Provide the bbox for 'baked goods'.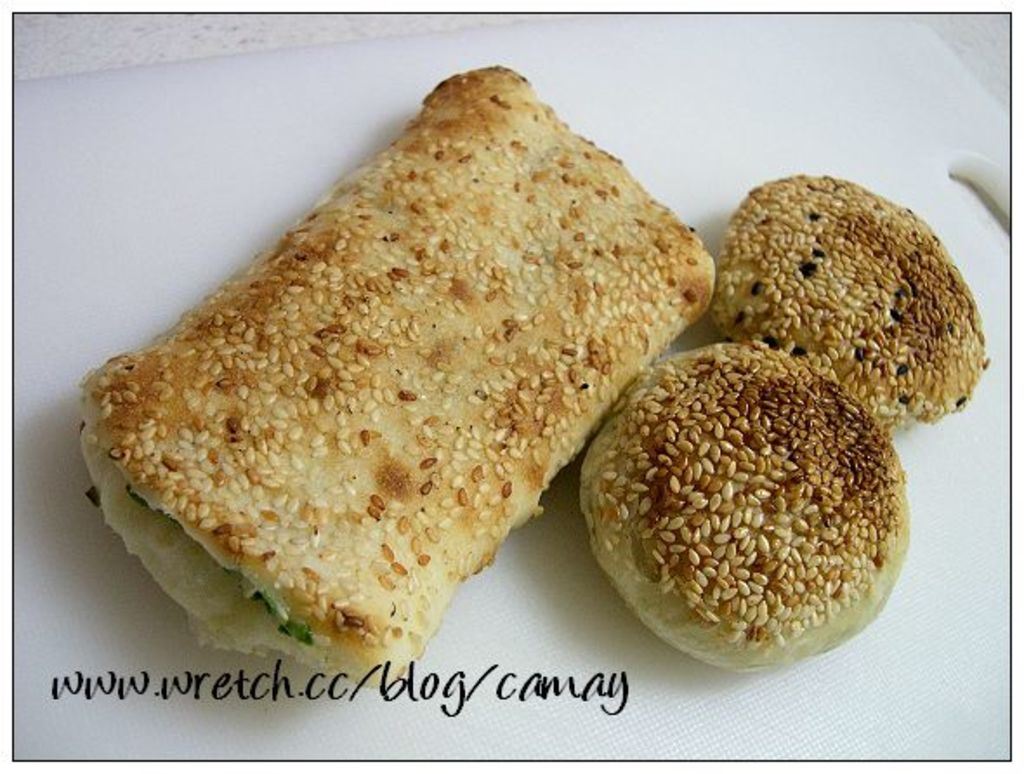
region(102, 71, 706, 672).
